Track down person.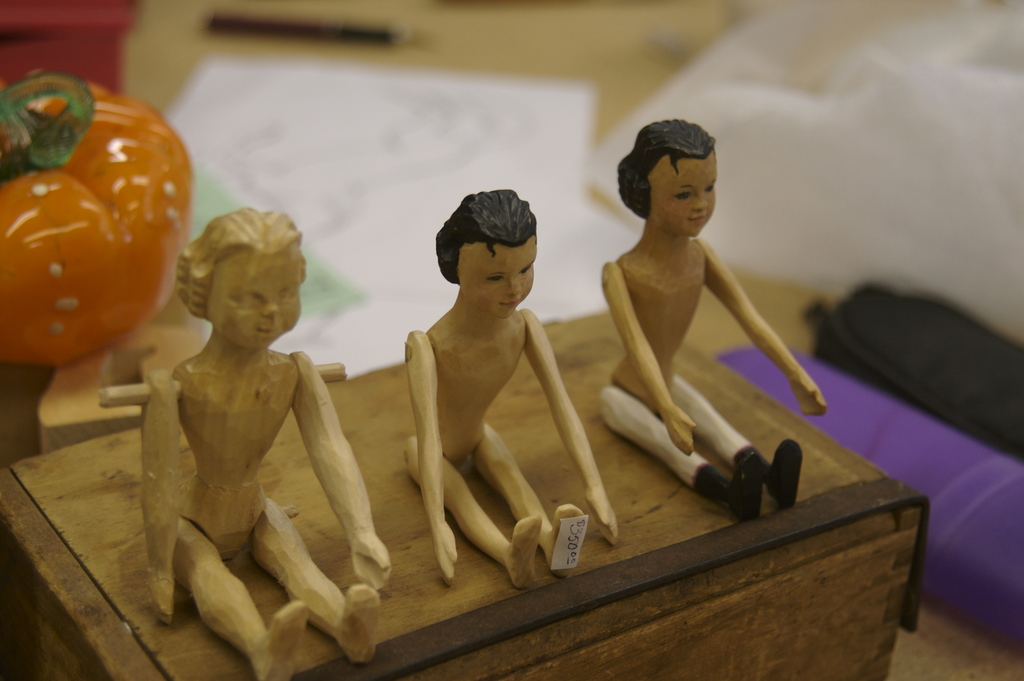
Tracked to l=397, t=185, r=625, b=593.
